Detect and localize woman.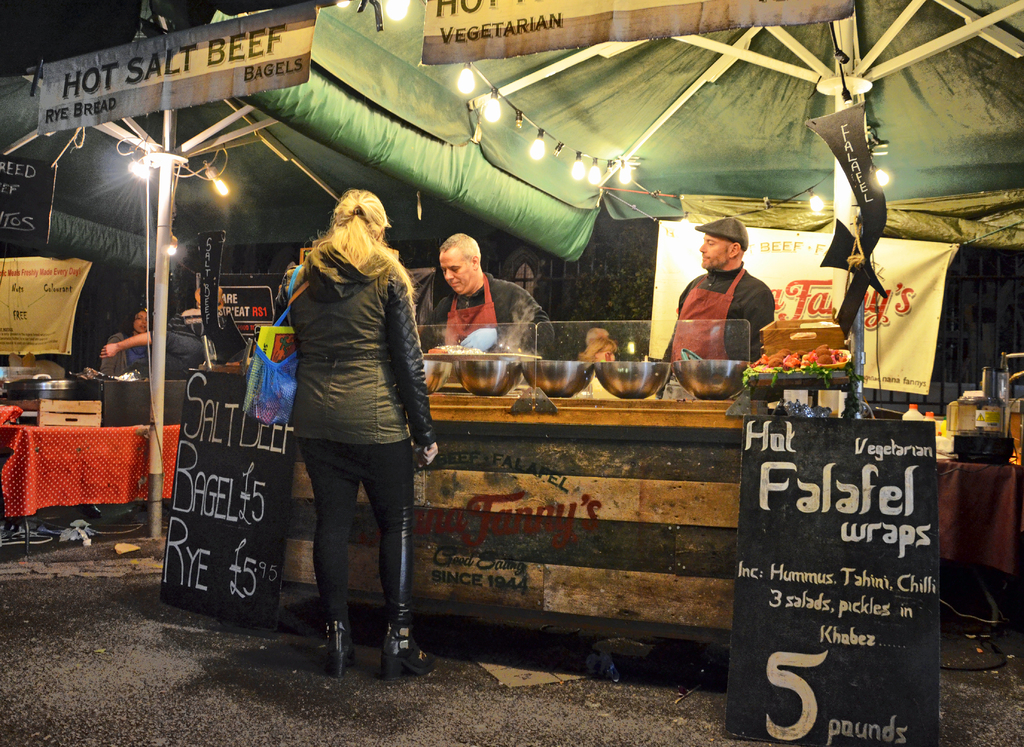
Localized at (left=96, top=306, right=150, bottom=382).
